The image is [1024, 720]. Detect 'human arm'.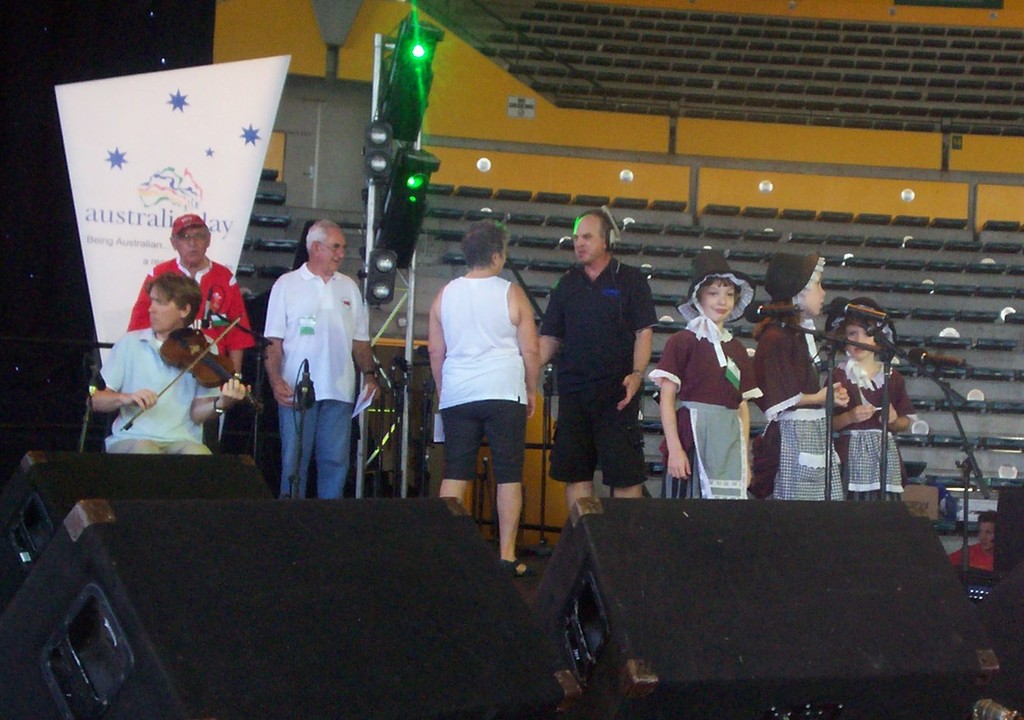
Detection: x1=254, y1=267, x2=300, y2=422.
